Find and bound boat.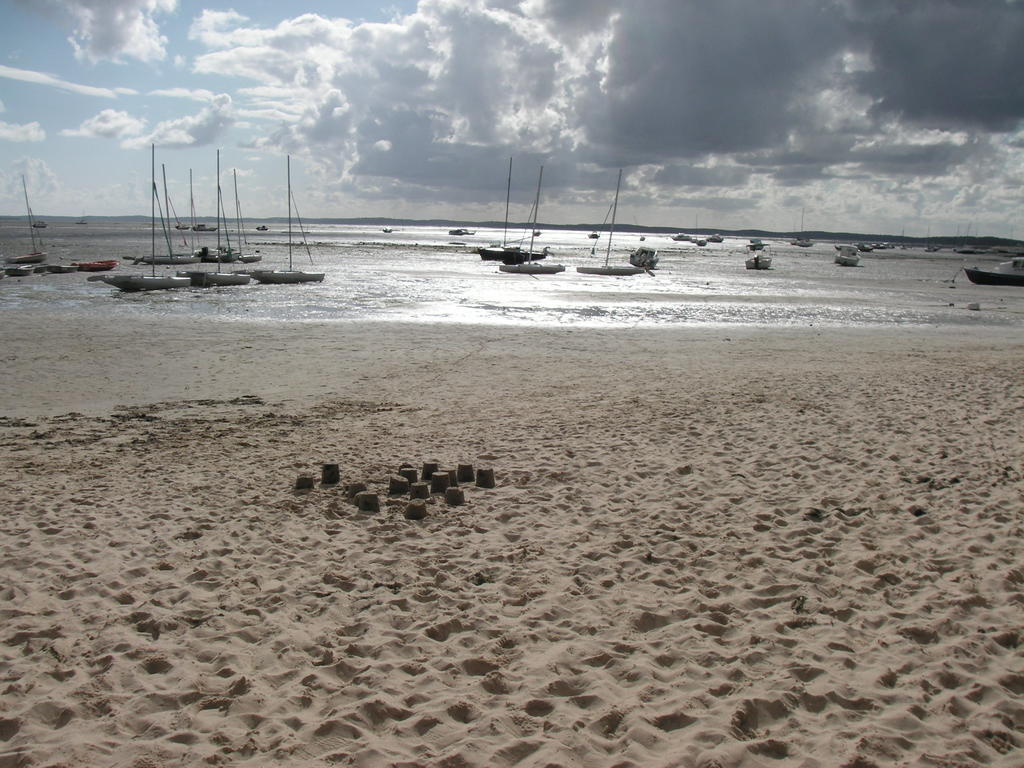
Bound: (825, 238, 866, 262).
